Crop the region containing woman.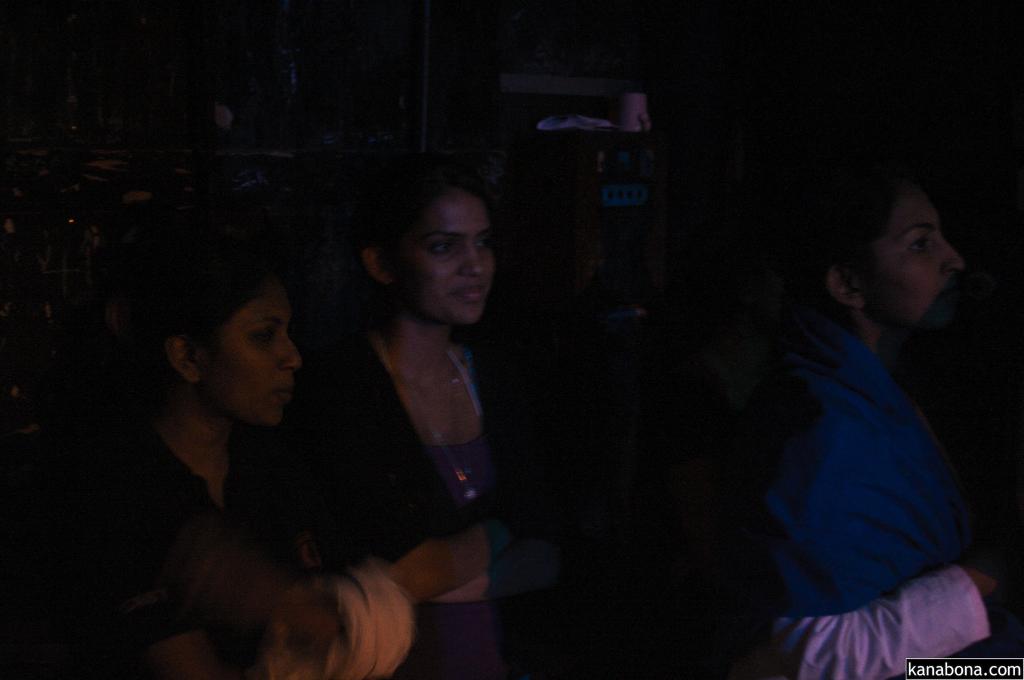
Crop region: 6:212:418:679.
